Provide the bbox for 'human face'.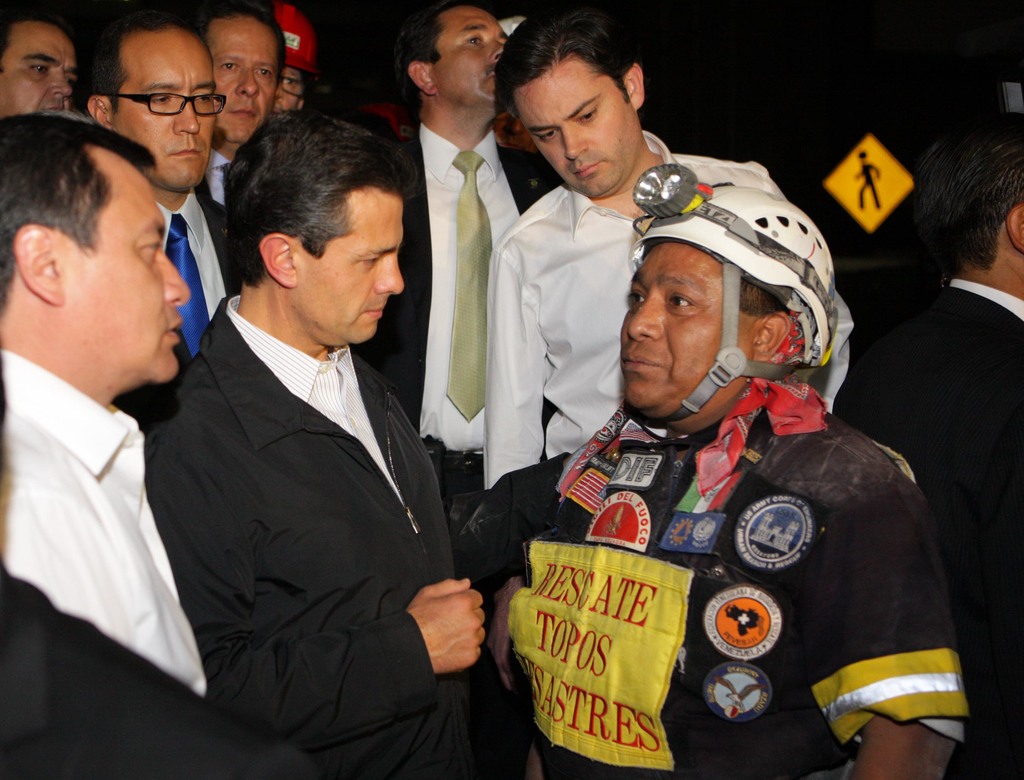
(205,14,276,141).
